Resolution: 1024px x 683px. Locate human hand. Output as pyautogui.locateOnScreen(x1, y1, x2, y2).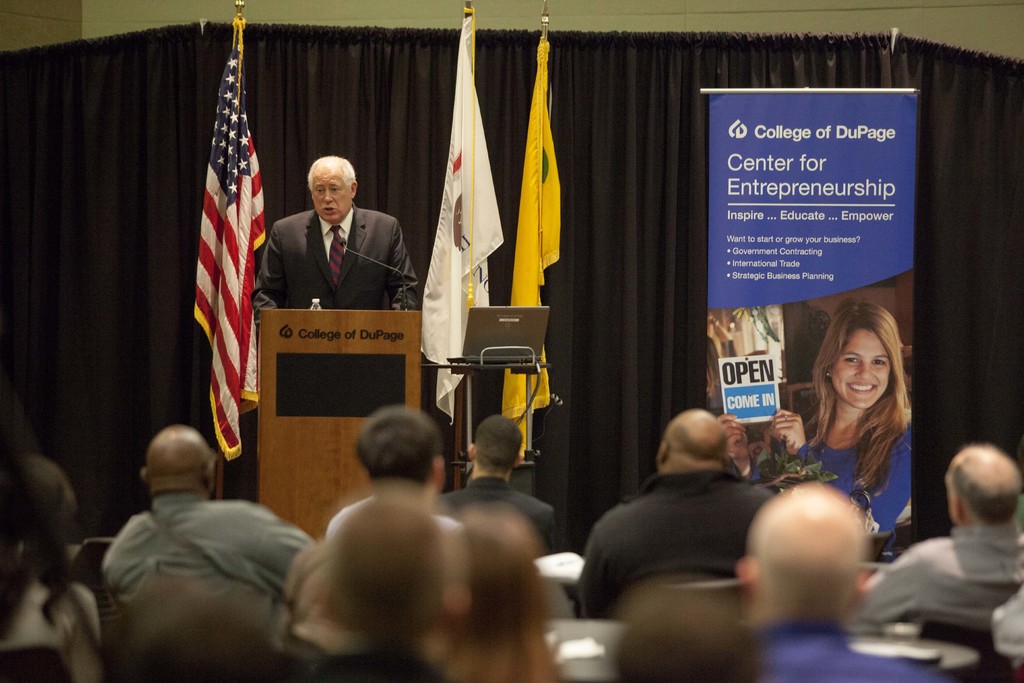
pyautogui.locateOnScreen(766, 406, 807, 448).
